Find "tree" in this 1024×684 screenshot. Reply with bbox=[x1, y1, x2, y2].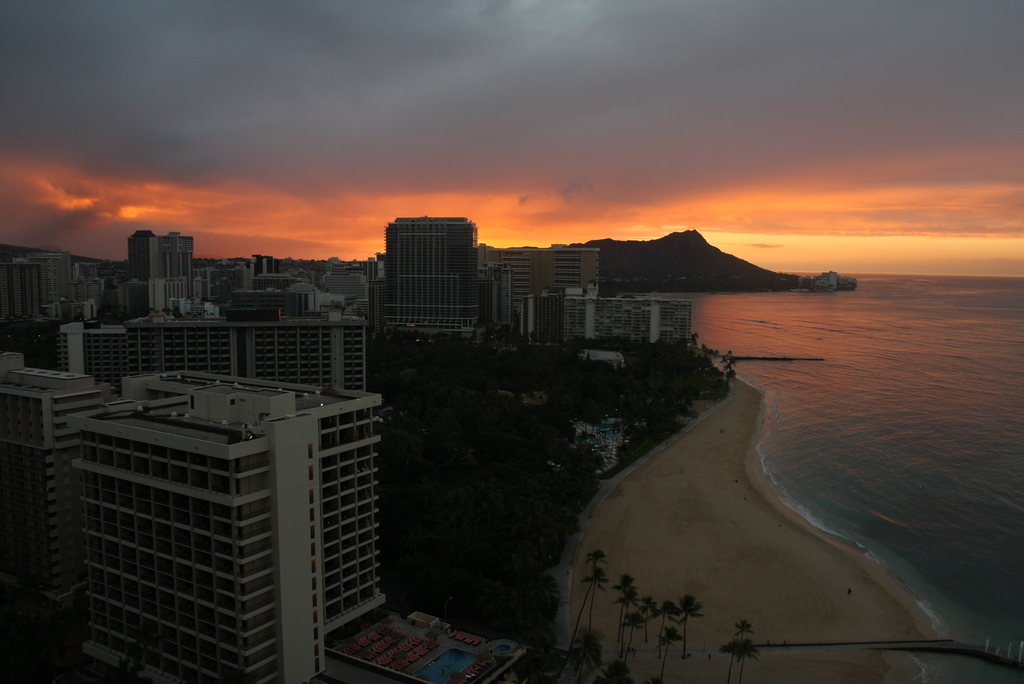
bbox=[564, 566, 605, 650].
